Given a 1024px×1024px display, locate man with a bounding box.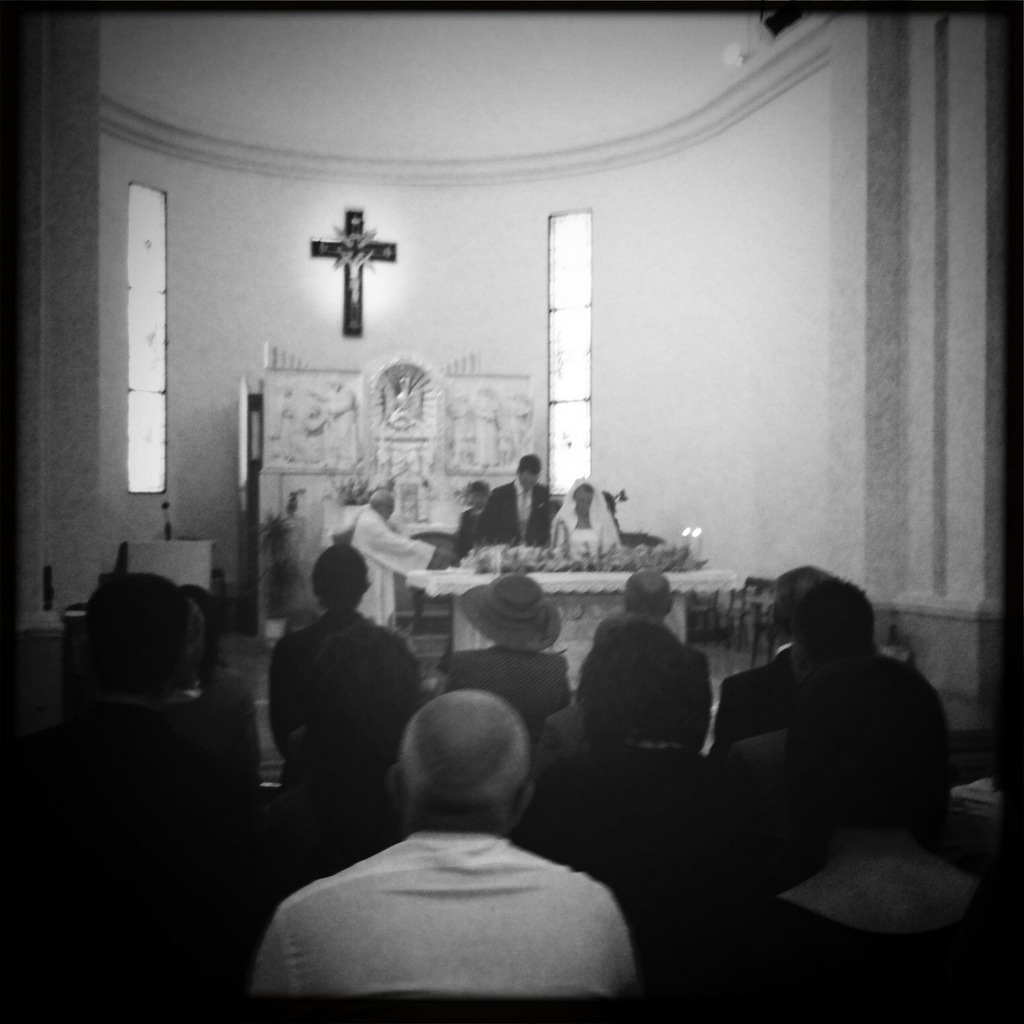
Located: pyautogui.locateOnScreen(719, 572, 833, 744).
